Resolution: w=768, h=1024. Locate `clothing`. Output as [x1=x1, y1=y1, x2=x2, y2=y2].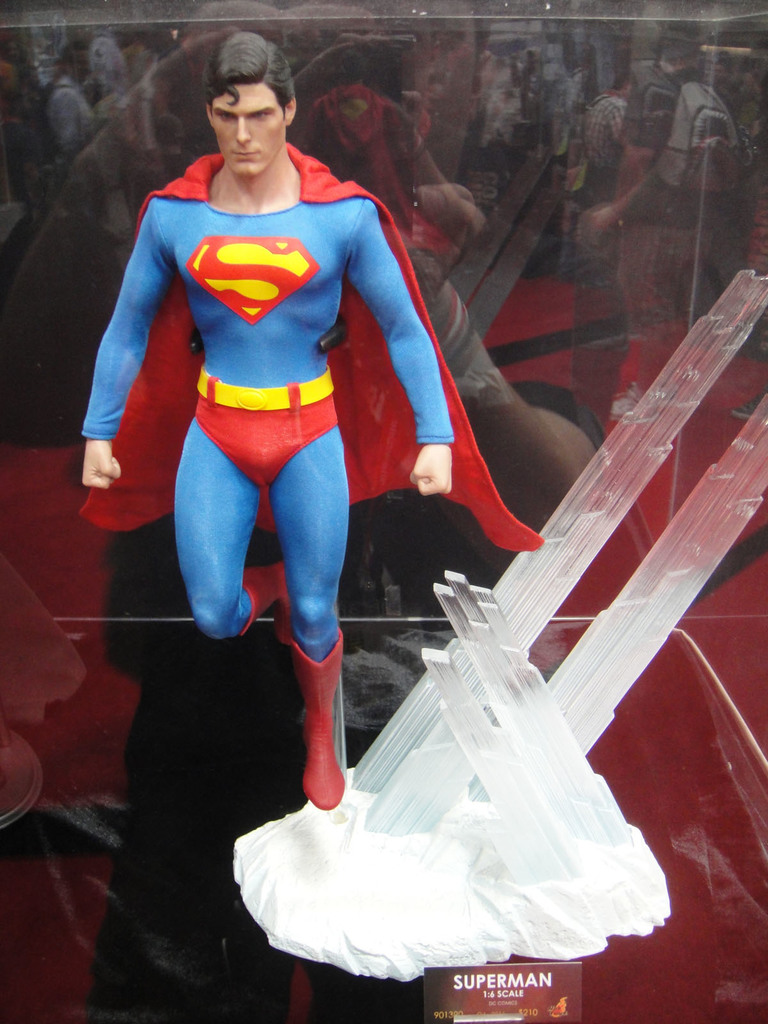
[x1=82, y1=143, x2=538, y2=666].
